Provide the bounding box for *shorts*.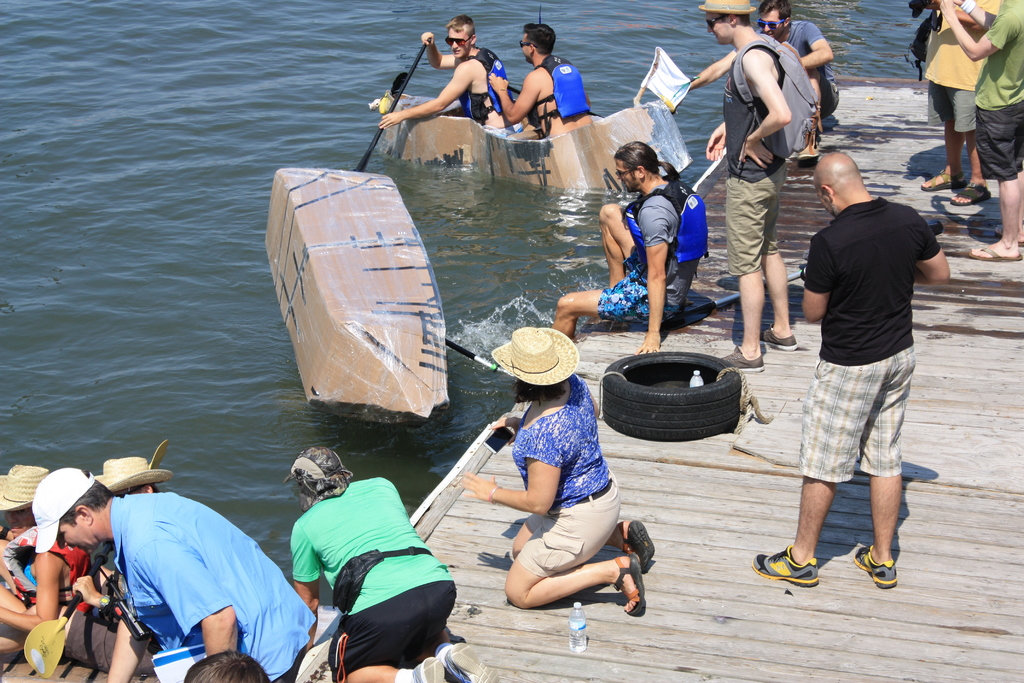
Rect(790, 343, 924, 508).
